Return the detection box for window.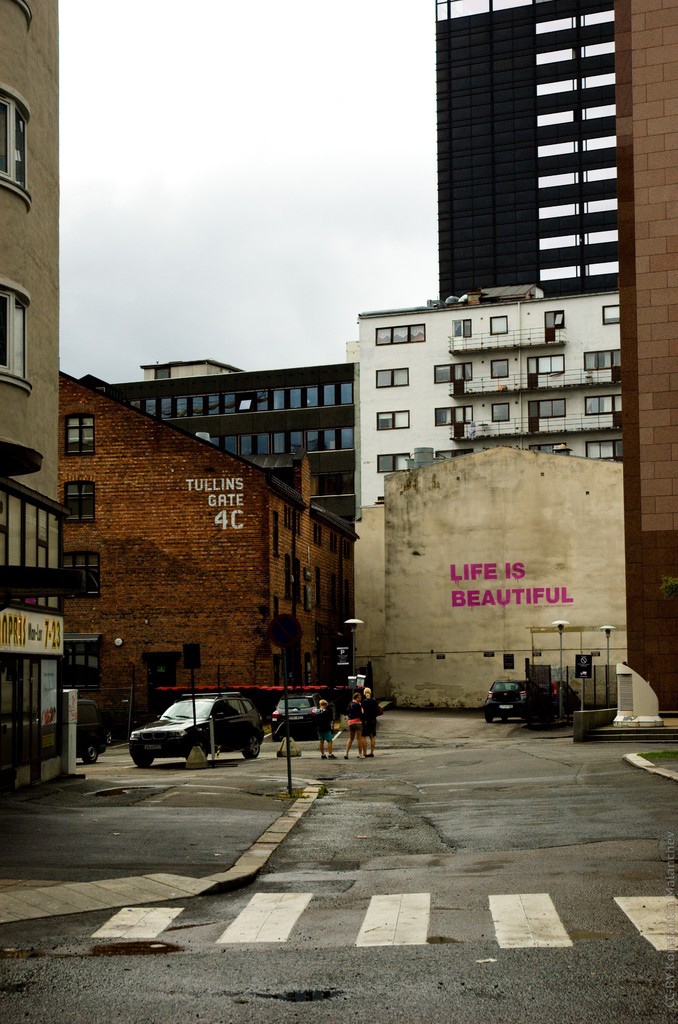
[x1=0, y1=84, x2=33, y2=210].
